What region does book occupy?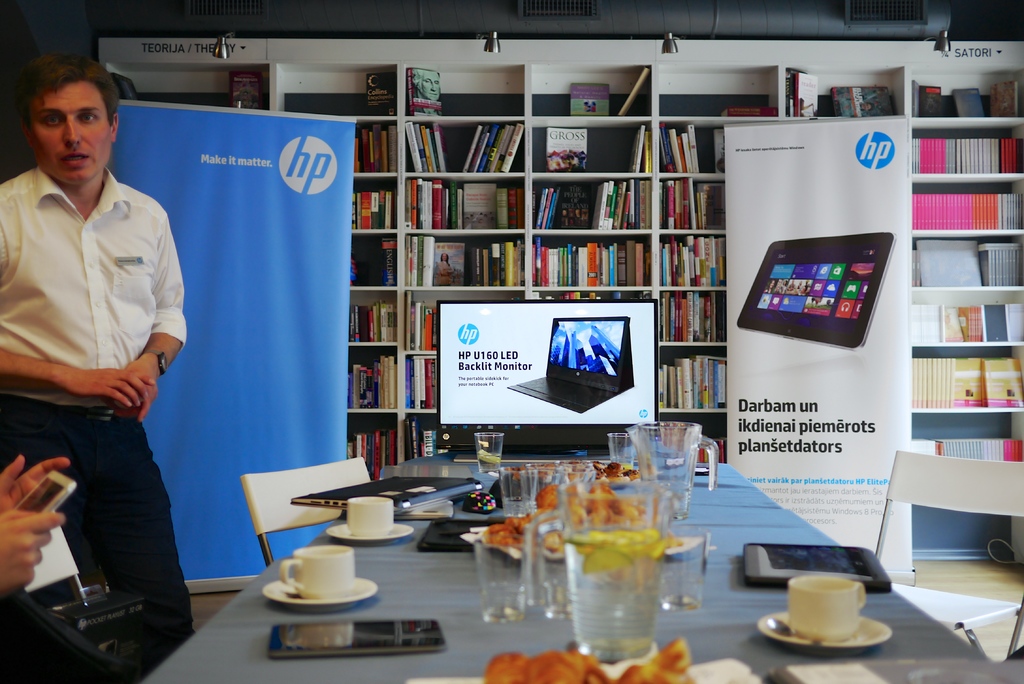
<box>949,87,988,121</box>.
